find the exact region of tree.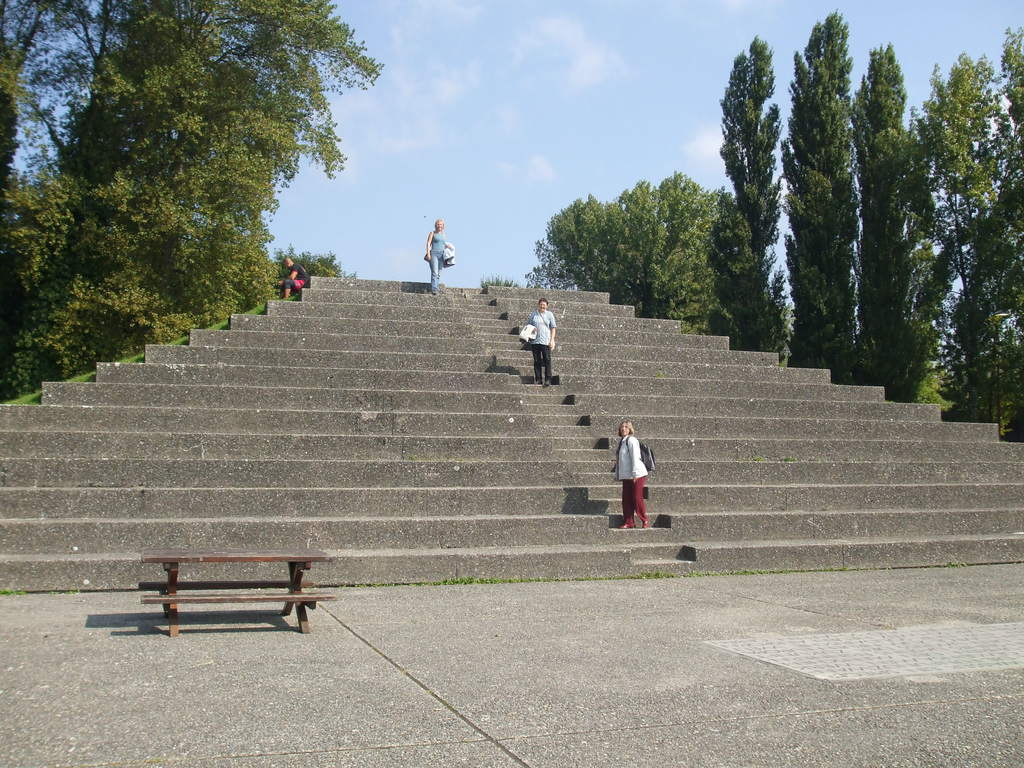
Exact region: {"left": 779, "top": 12, "right": 865, "bottom": 381}.
